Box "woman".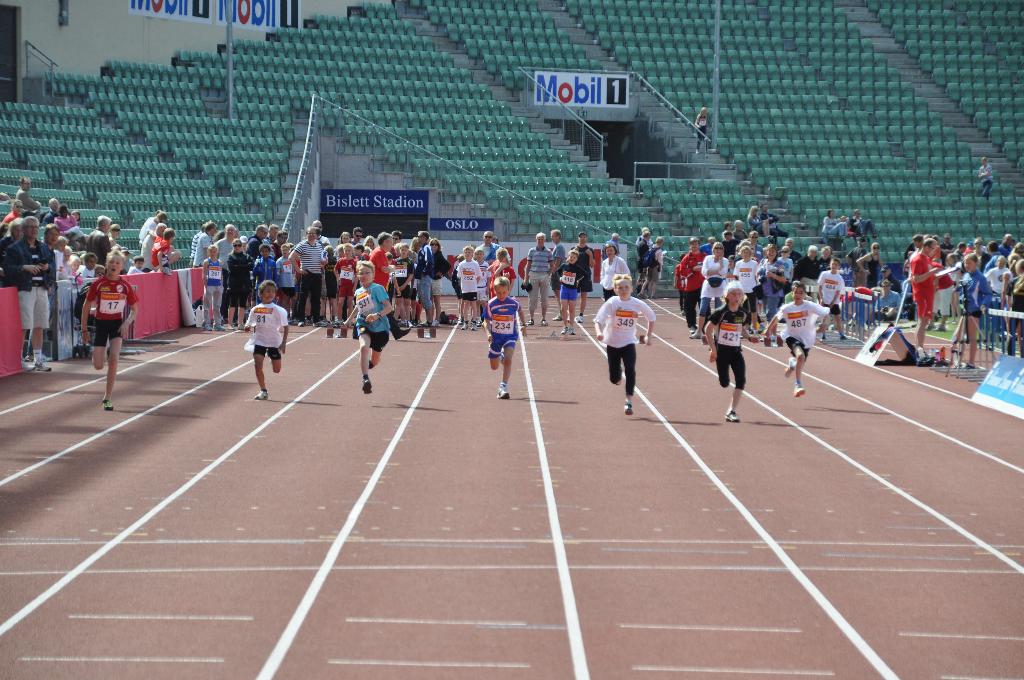
Rect(336, 230, 358, 259).
